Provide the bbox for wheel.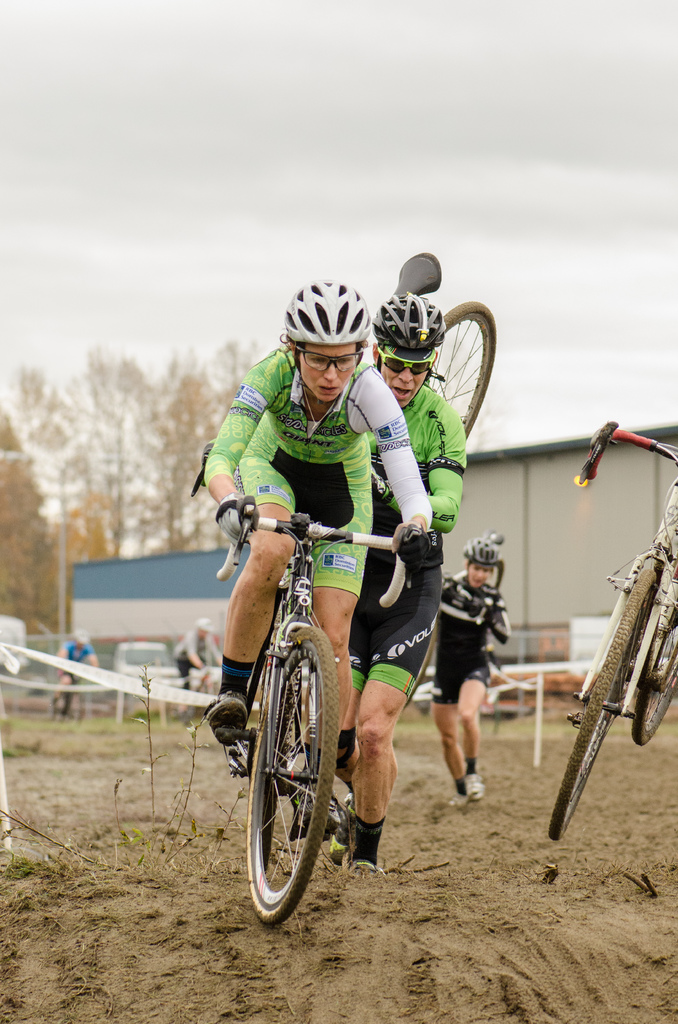
left=52, top=691, right=64, bottom=724.
